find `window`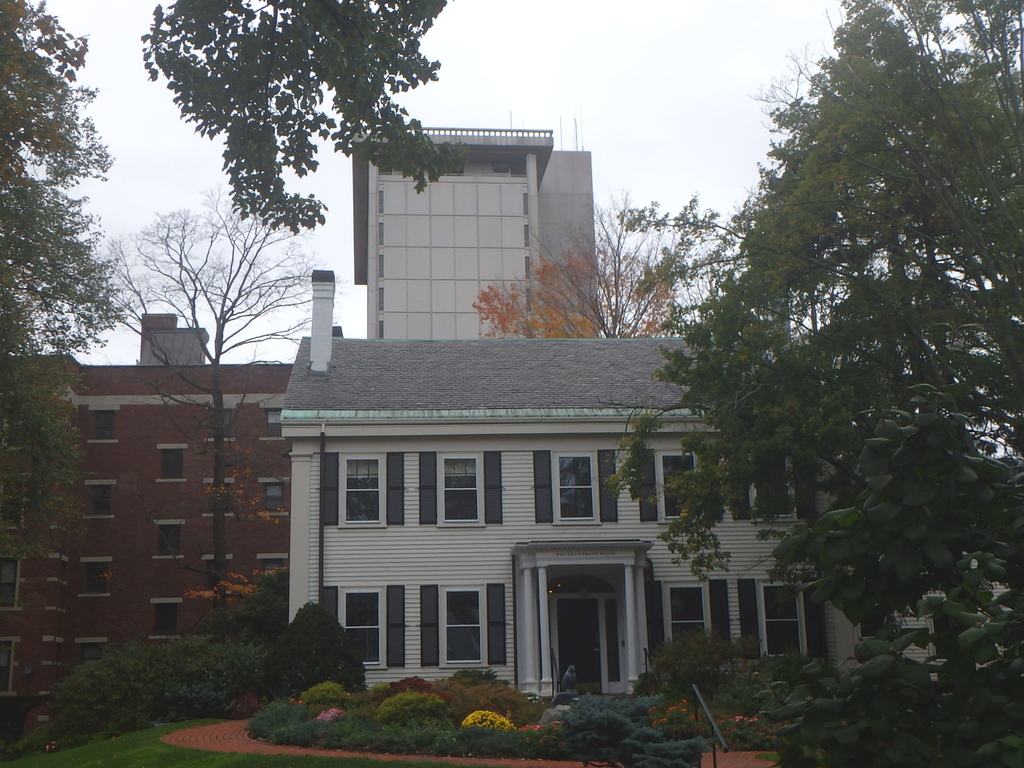
{"left": 338, "top": 454, "right": 385, "bottom": 527}
